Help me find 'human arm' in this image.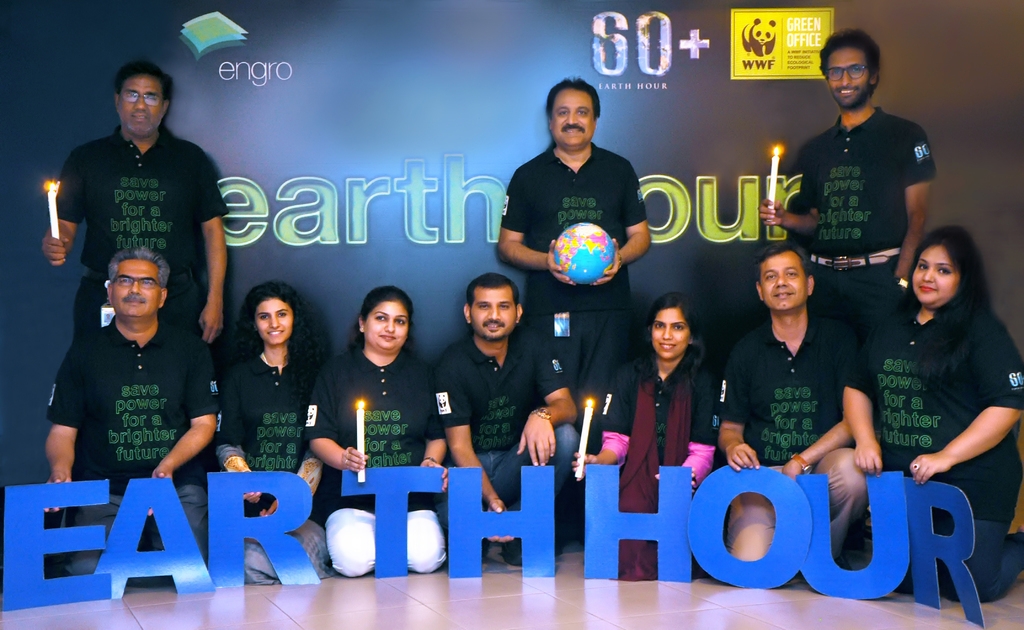
Found it: <box>563,361,635,468</box>.
